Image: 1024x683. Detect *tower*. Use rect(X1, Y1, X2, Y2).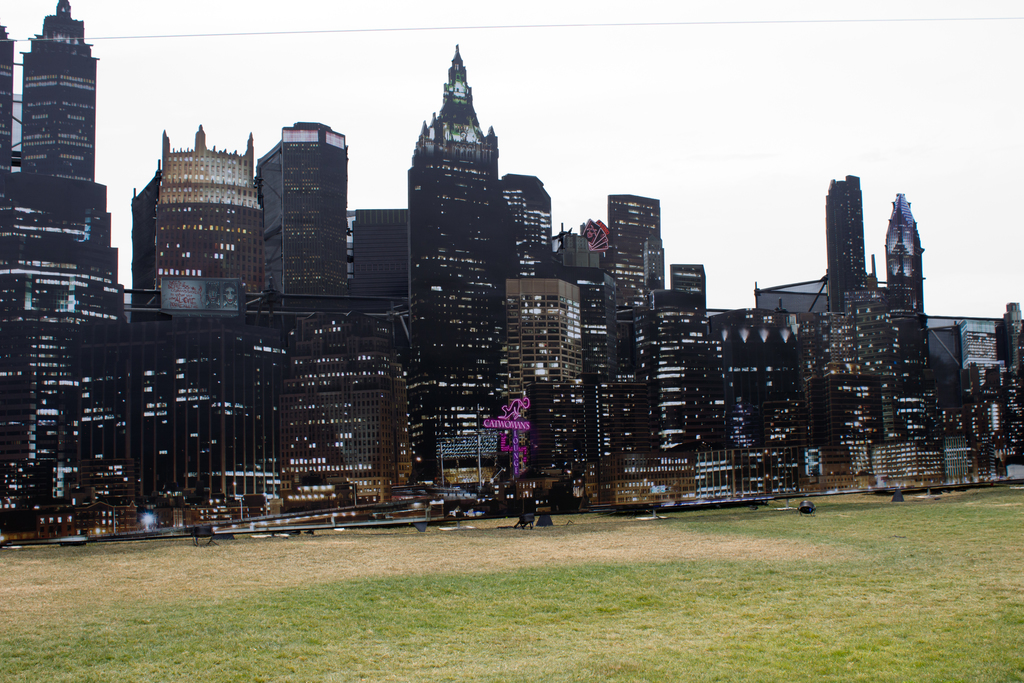
rect(824, 174, 909, 323).
